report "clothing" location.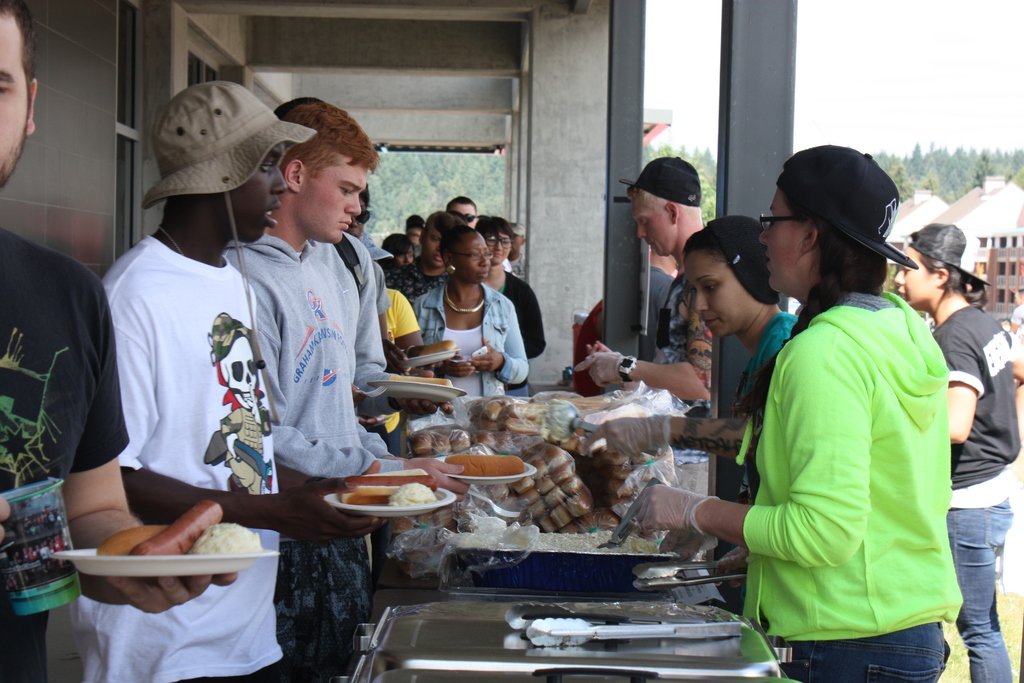
Report: <region>932, 299, 1018, 682</region>.
